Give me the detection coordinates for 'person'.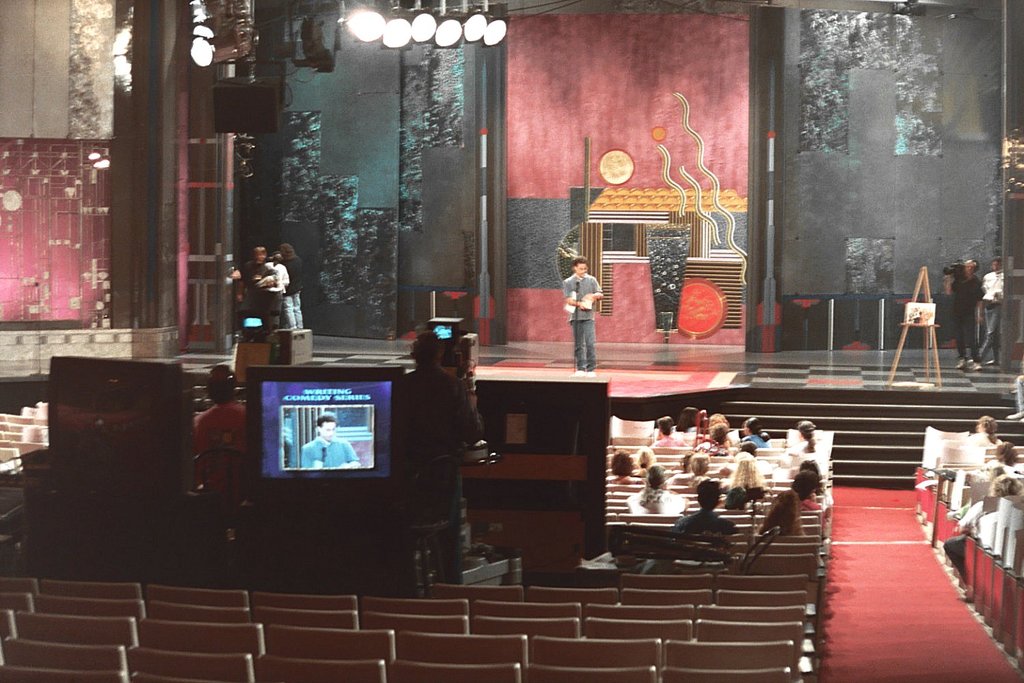
{"left": 719, "top": 456, "right": 770, "bottom": 508}.
